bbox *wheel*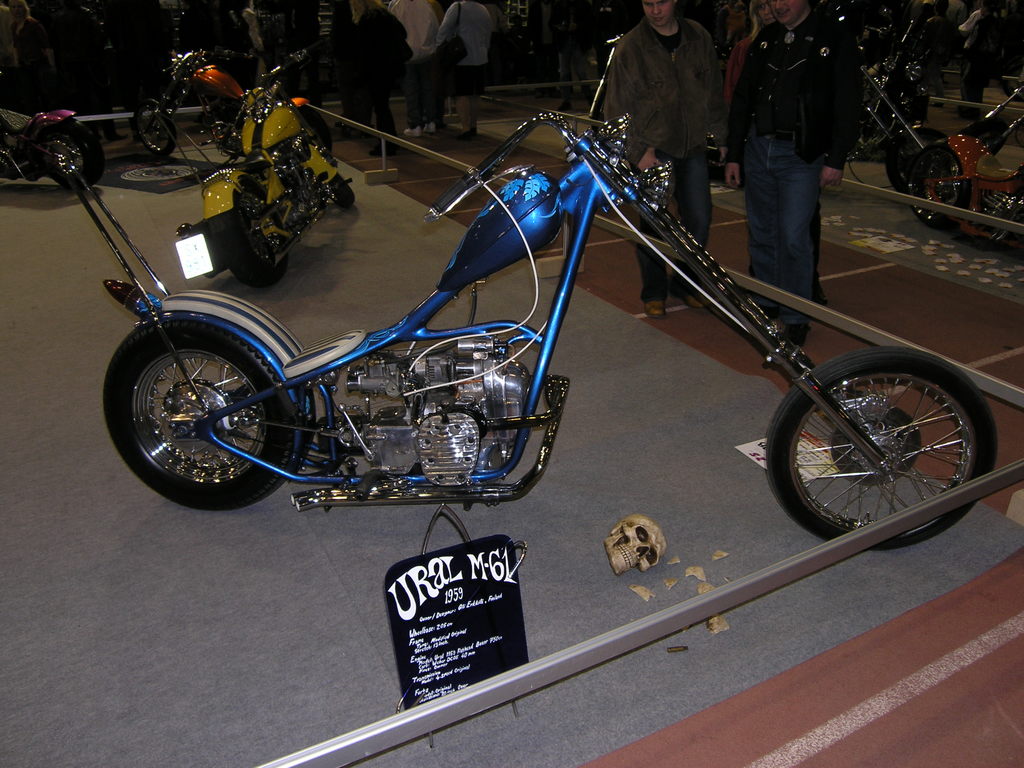
883:127:945:191
